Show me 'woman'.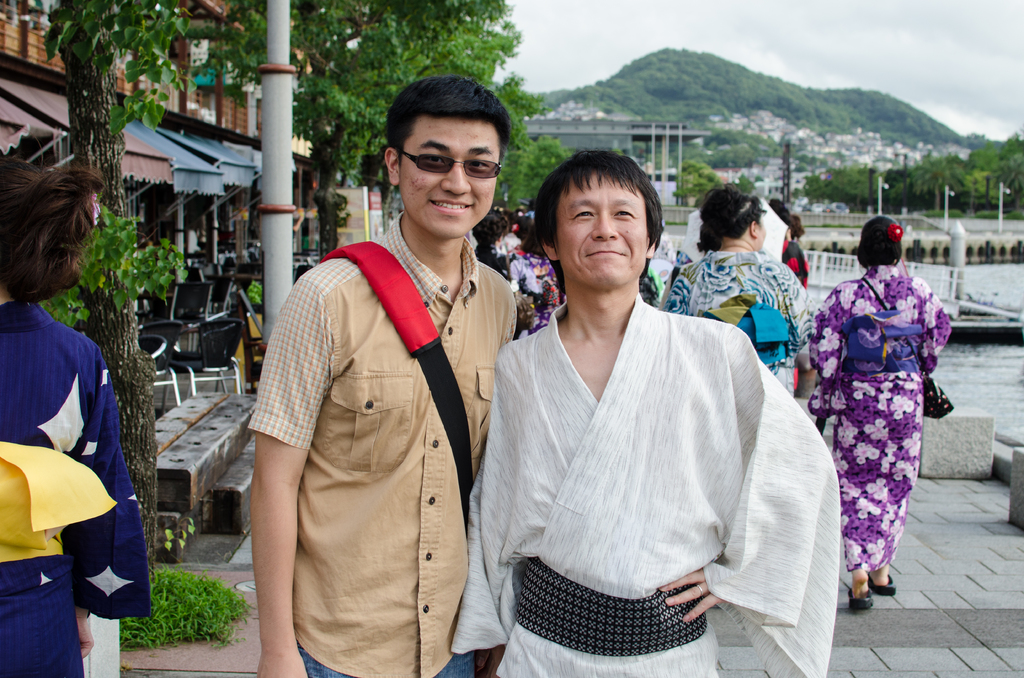
'woman' is here: (666, 190, 809, 398).
